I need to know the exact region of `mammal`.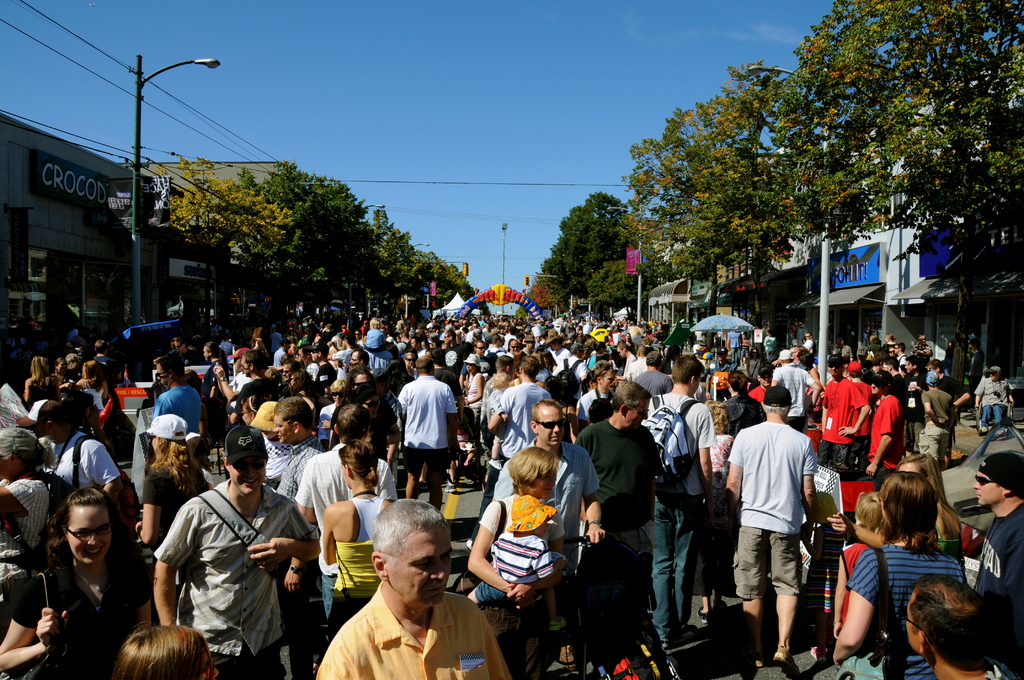
Region: bbox(390, 367, 463, 540).
